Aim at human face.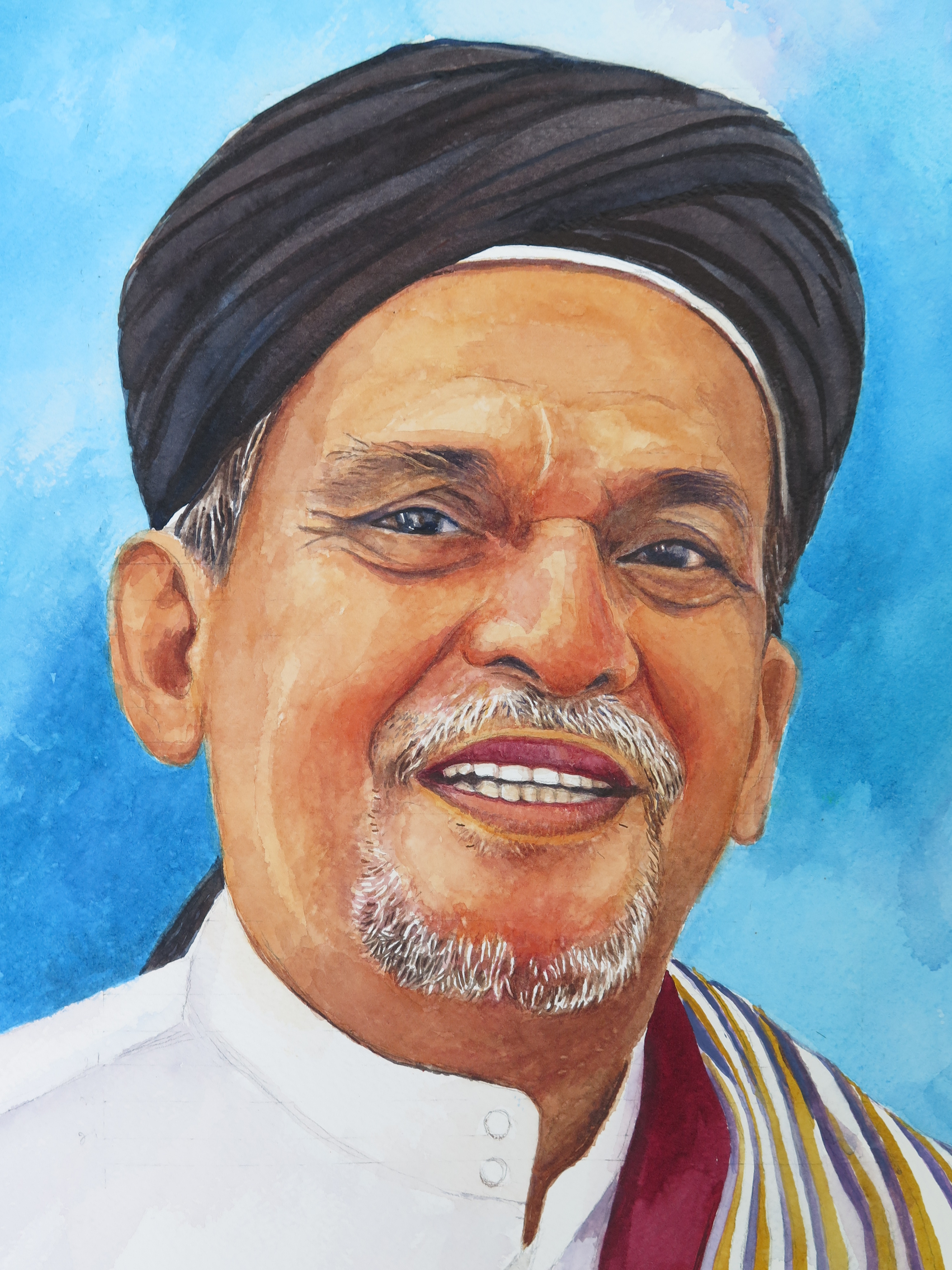
Aimed at (x1=66, y1=86, x2=242, y2=324).
